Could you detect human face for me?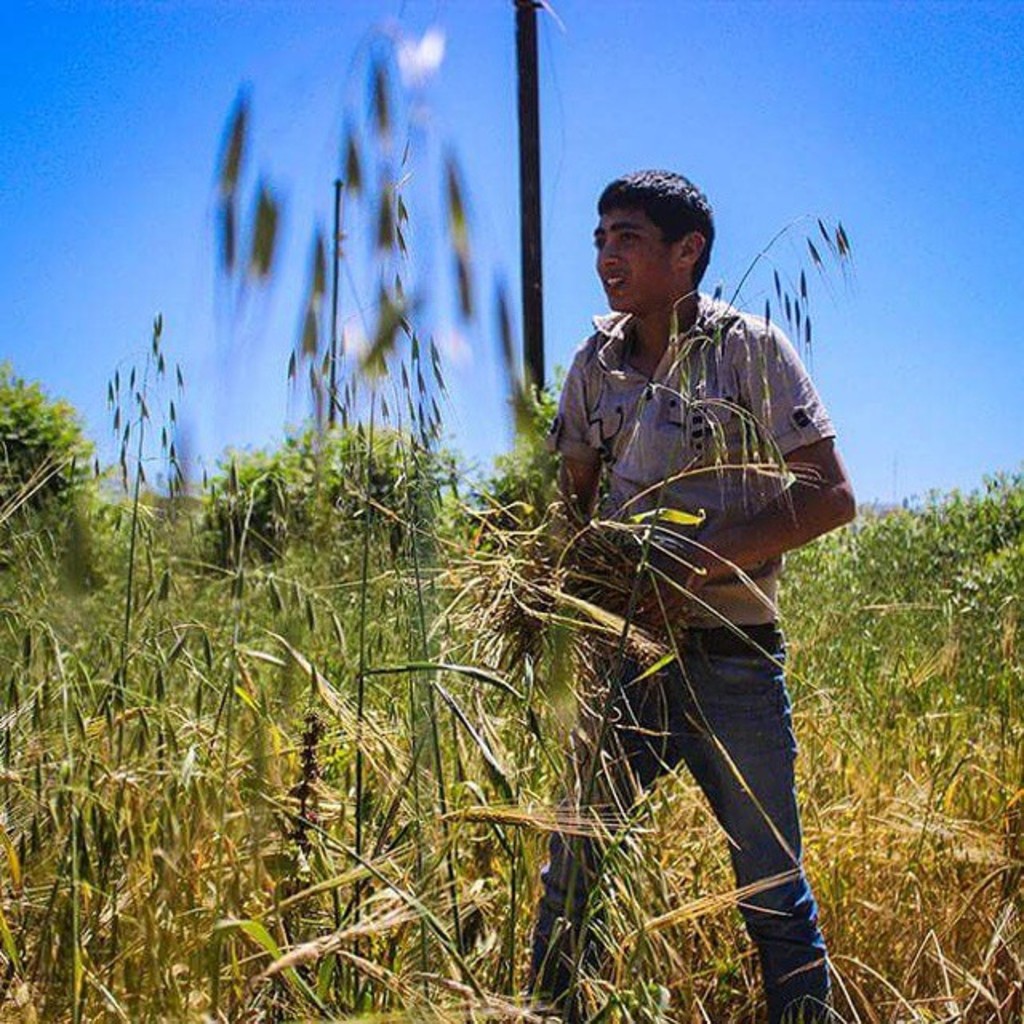
Detection result: l=598, t=208, r=675, b=307.
